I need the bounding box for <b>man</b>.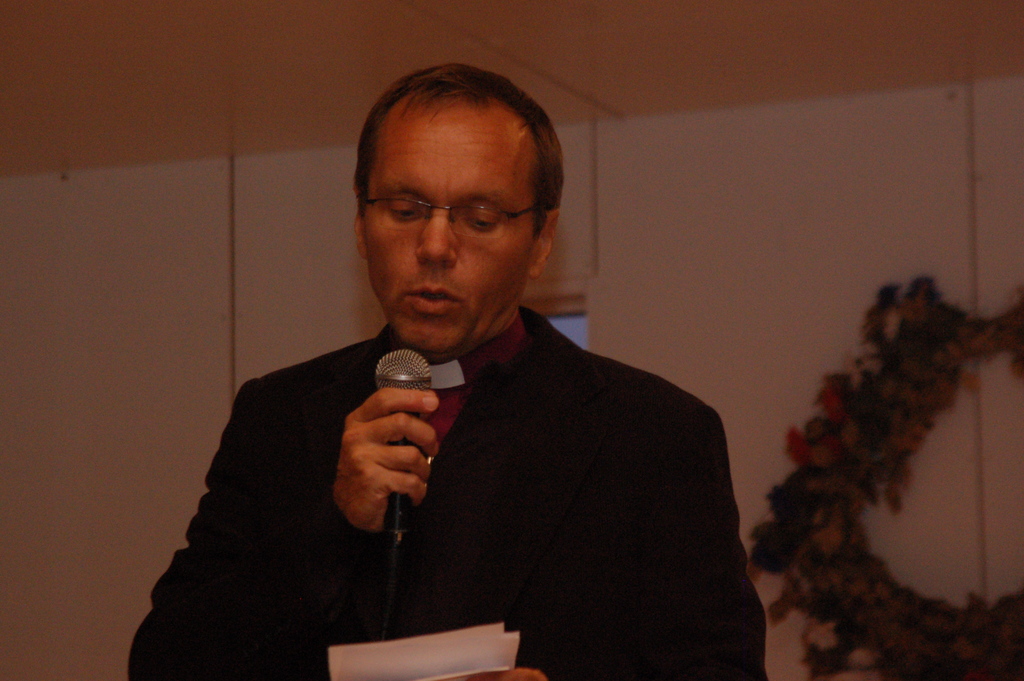
Here it is: x1=129, y1=60, x2=774, y2=680.
